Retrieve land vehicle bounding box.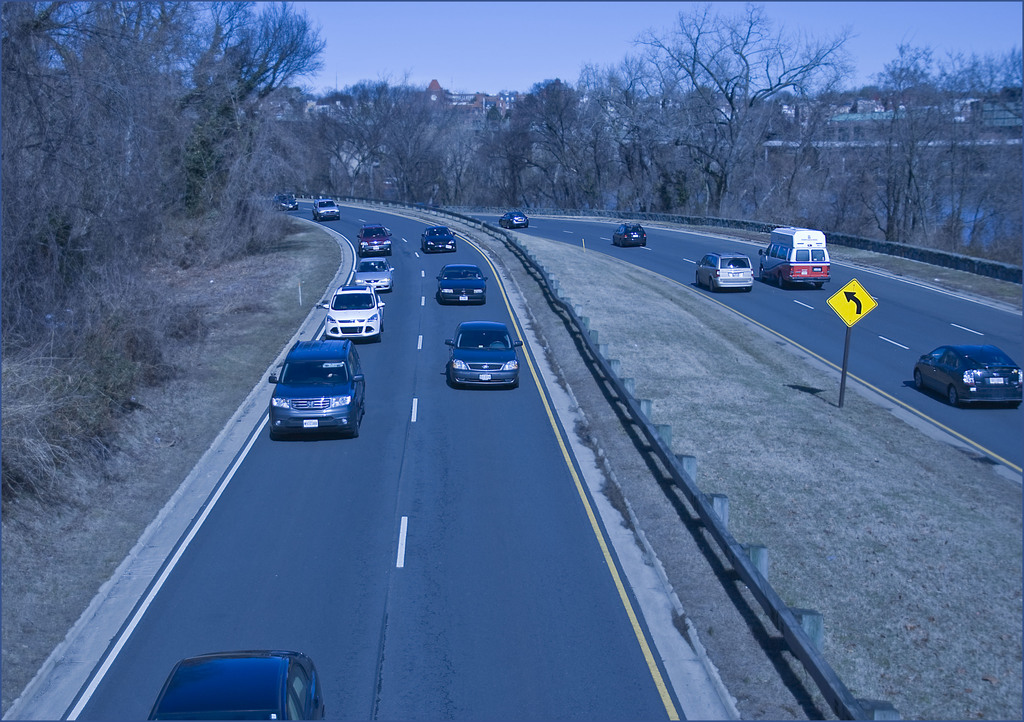
Bounding box: crop(916, 324, 1011, 411).
